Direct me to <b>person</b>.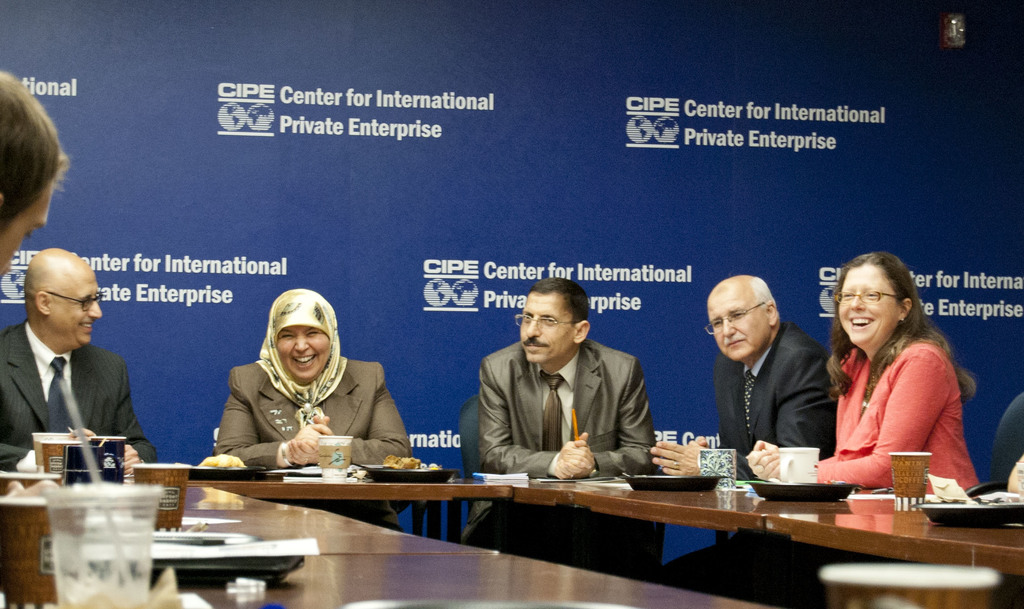
Direction: (x1=477, y1=278, x2=664, y2=587).
